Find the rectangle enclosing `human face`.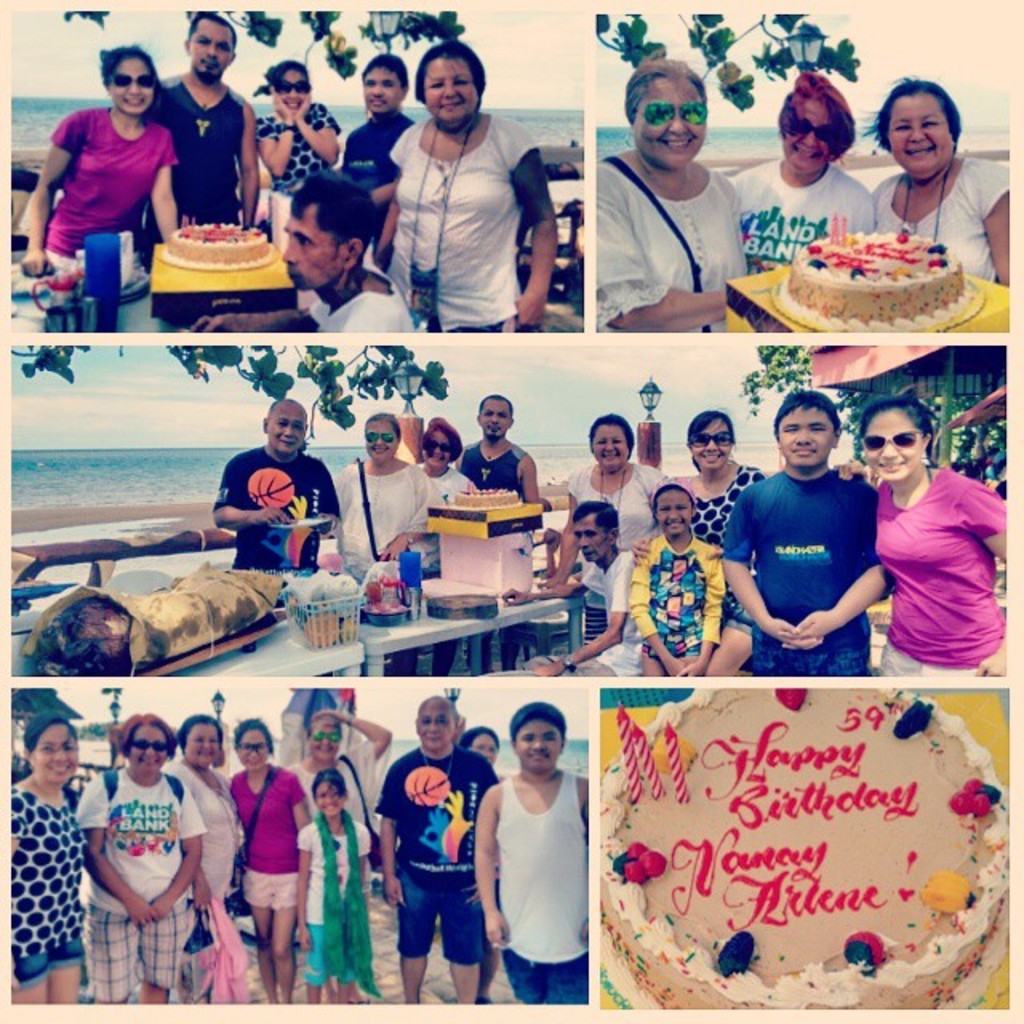
(left=278, top=205, right=344, bottom=290).
